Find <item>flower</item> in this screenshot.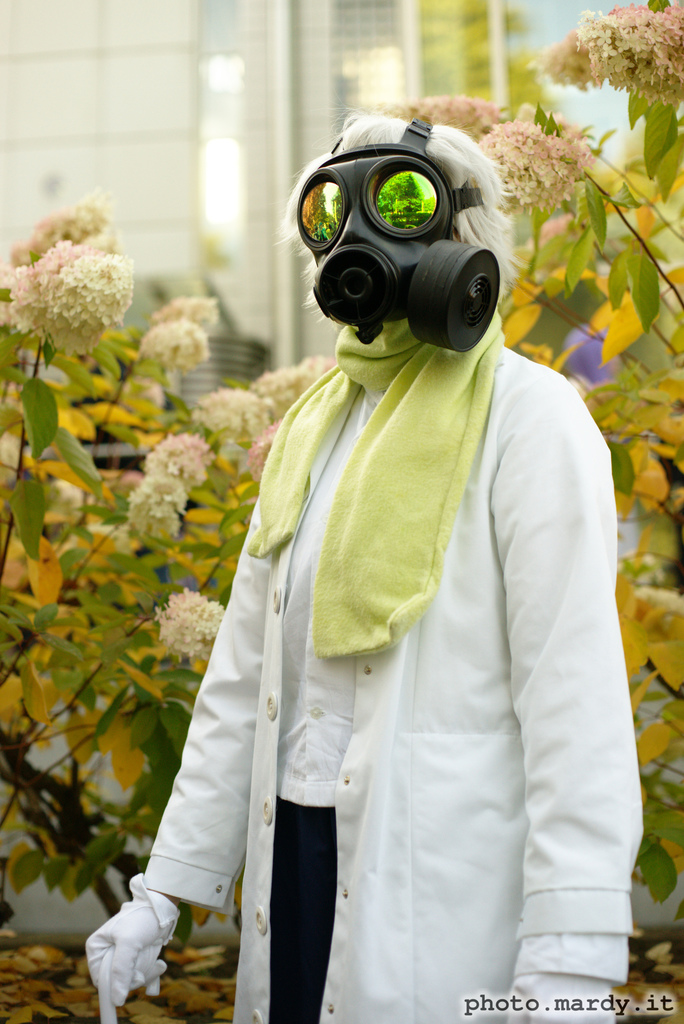
The bounding box for <item>flower</item> is bbox=(632, 586, 683, 621).
